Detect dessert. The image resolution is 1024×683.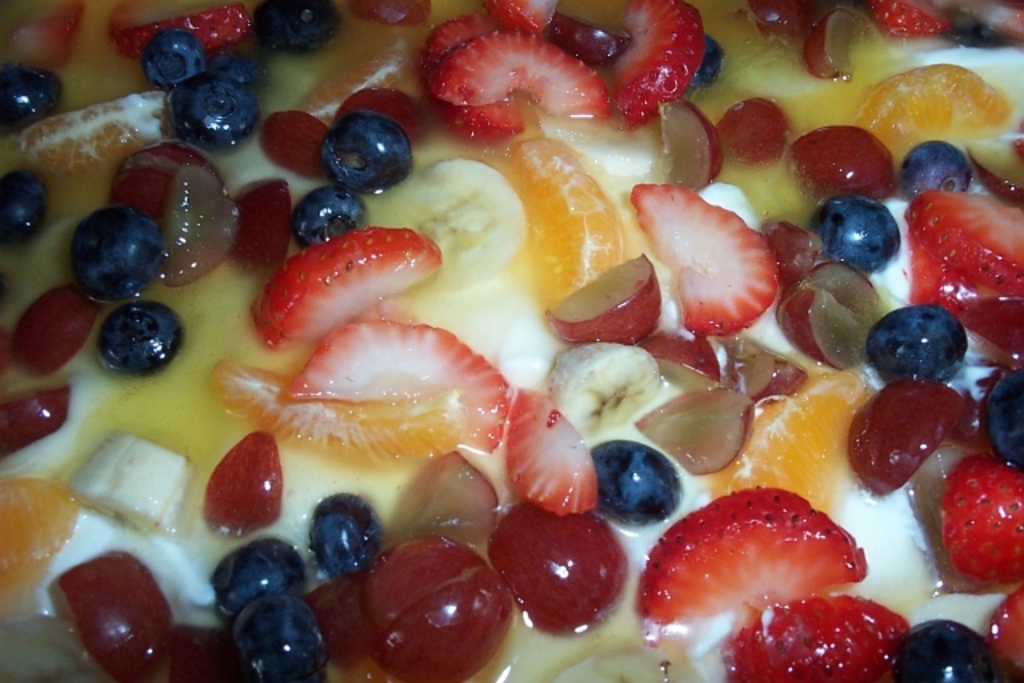
bbox=[30, 0, 1022, 682].
